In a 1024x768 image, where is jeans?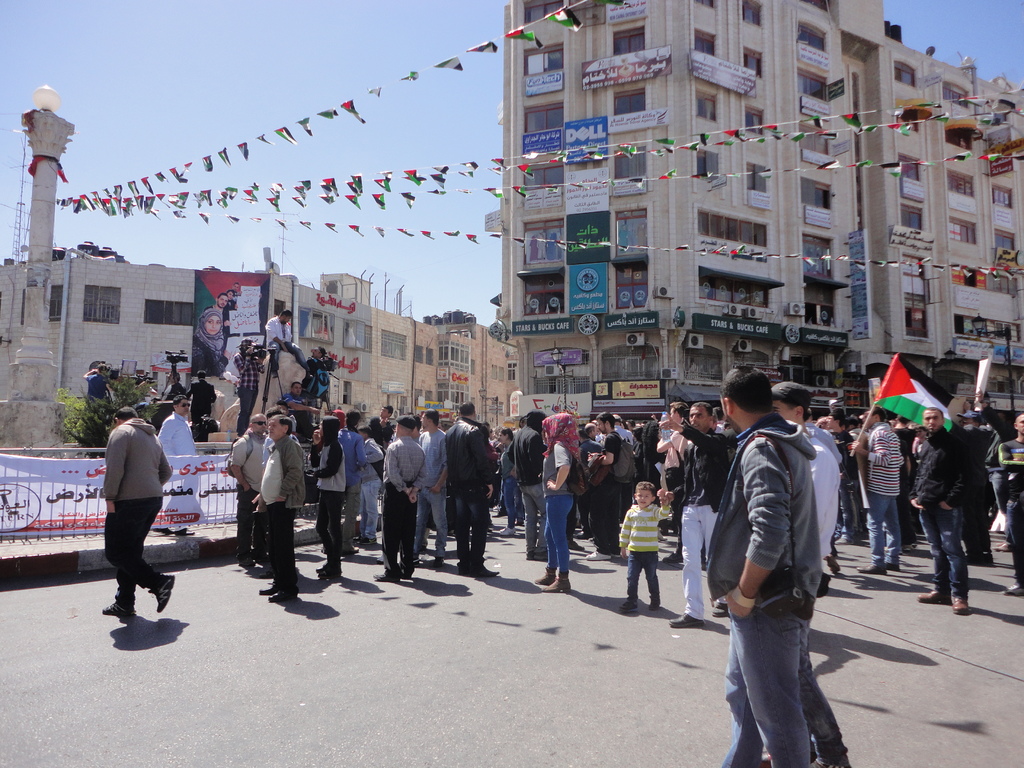
BBox(810, 677, 849, 767).
